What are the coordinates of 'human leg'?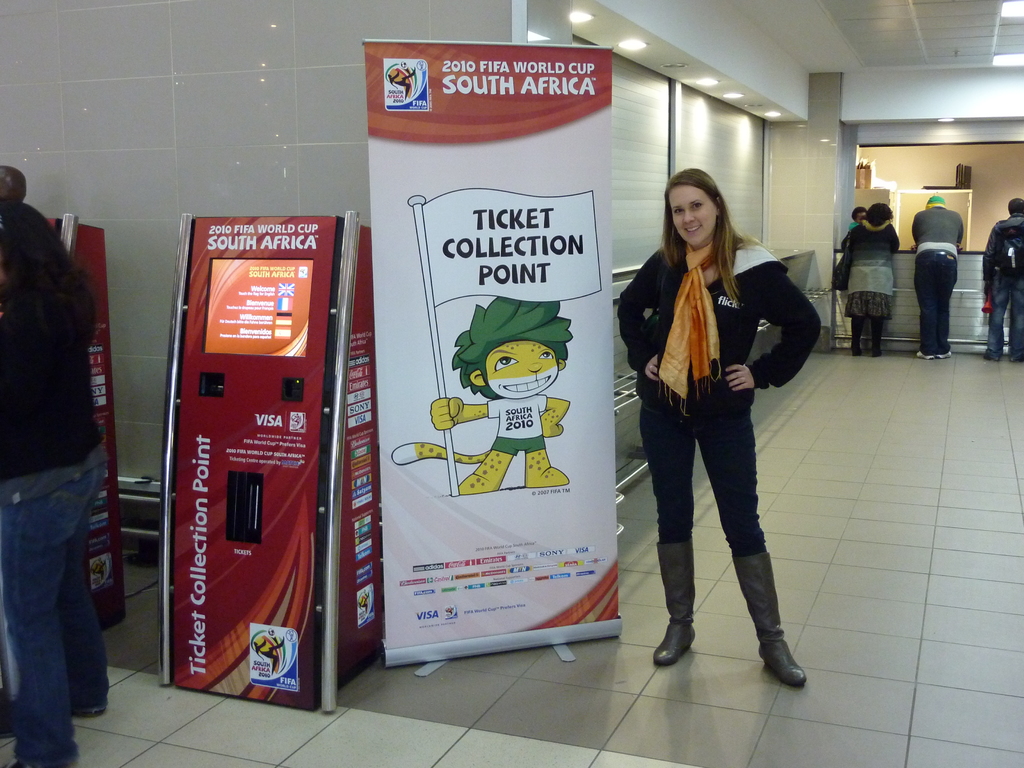
x1=852, y1=317, x2=854, y2=352.
